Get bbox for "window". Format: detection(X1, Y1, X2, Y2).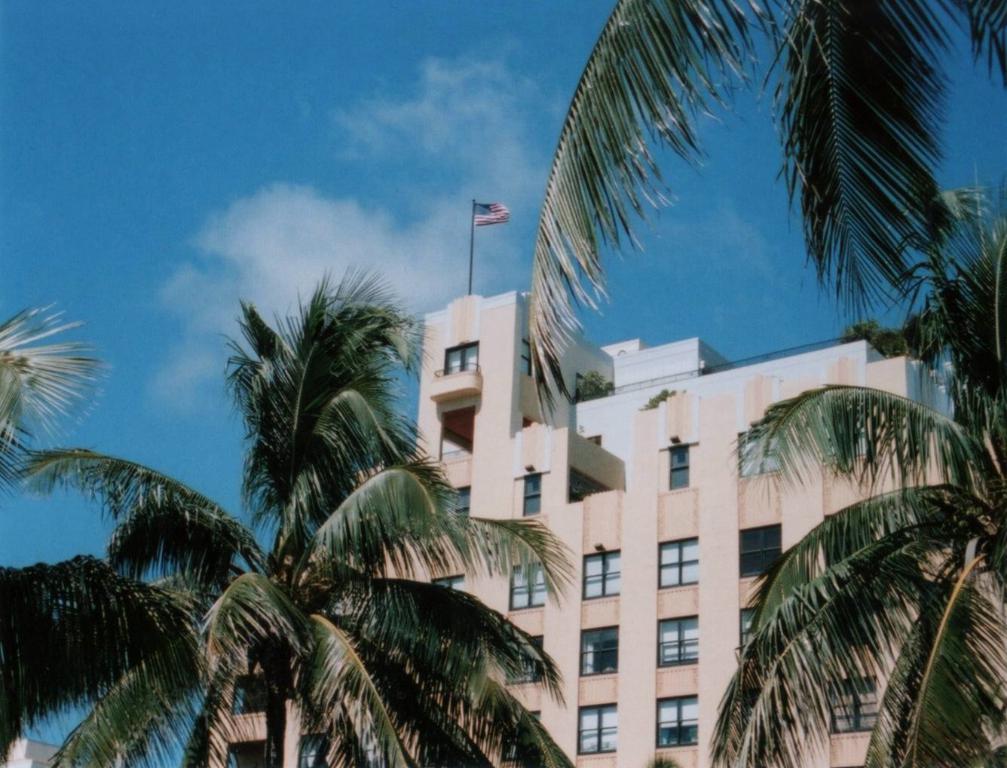
detection(505, 714, 540, 759).
